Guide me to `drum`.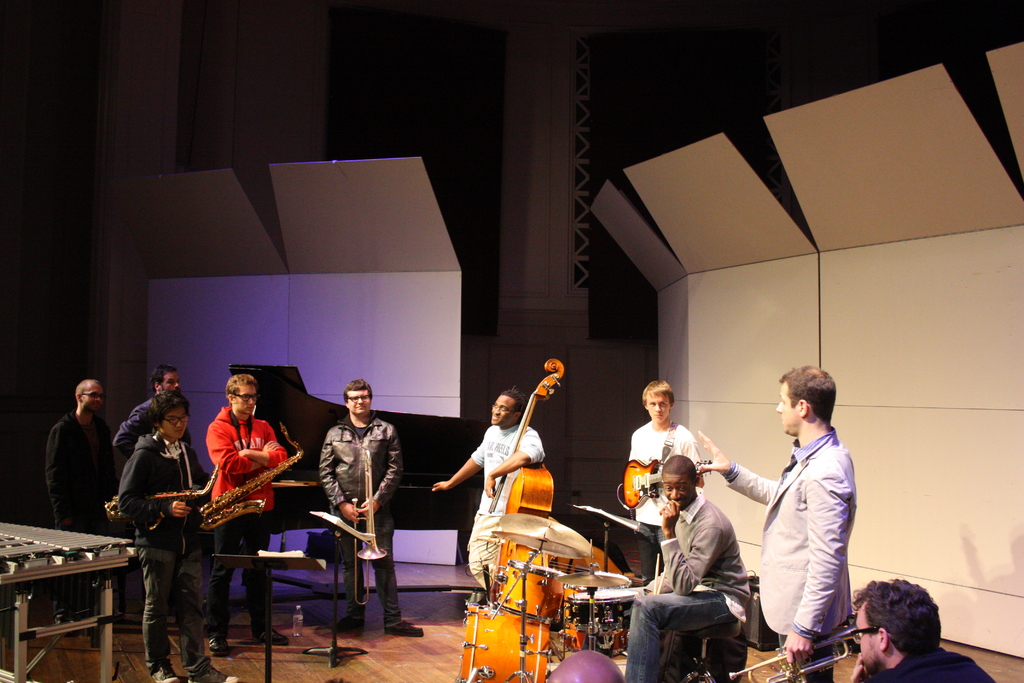
Guidance: (460, 604, 556, 682).
